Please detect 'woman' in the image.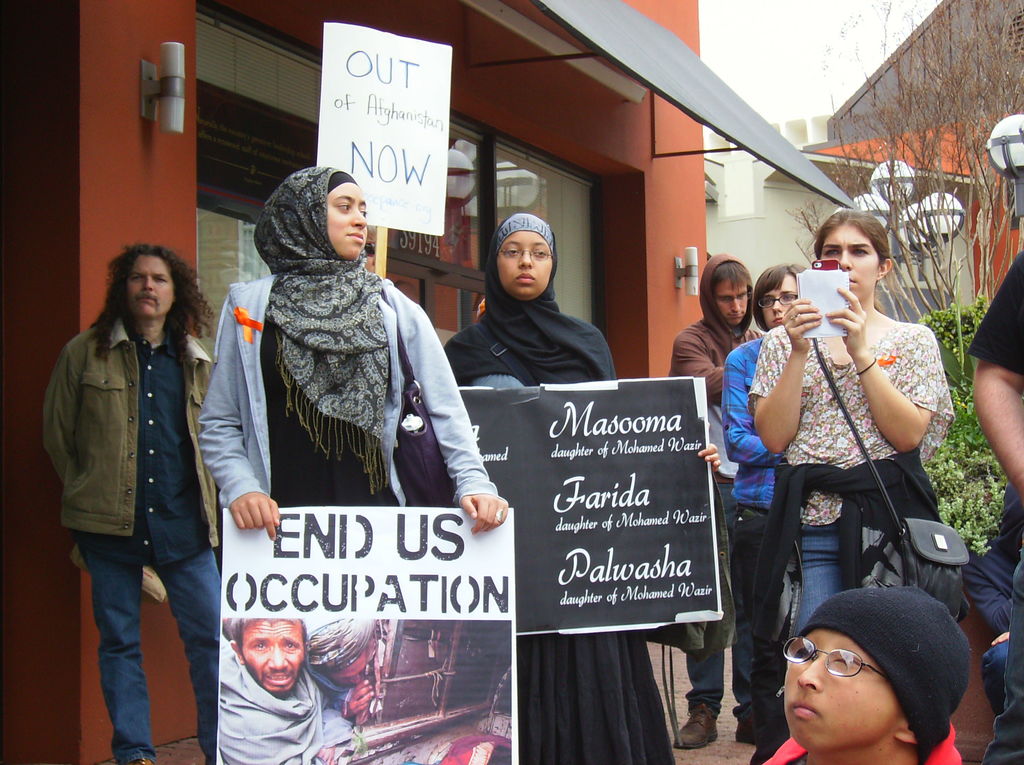
locate(441, 204, 724, 764).
